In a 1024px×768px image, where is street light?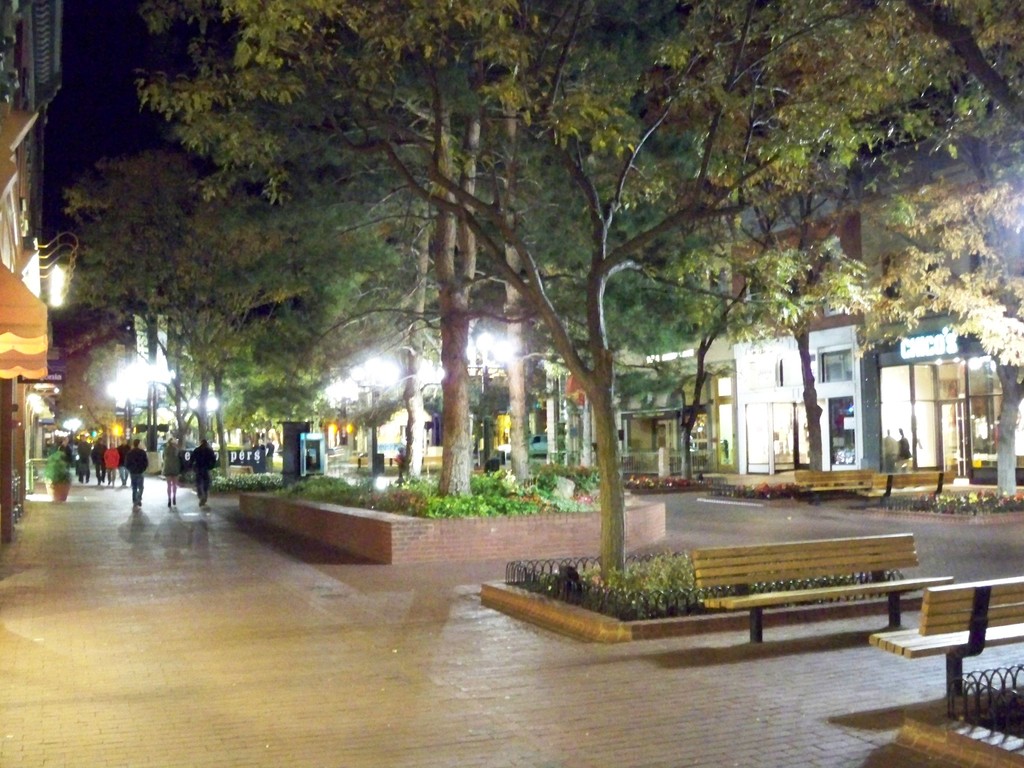
pyautogui.locateOnScreen(130, 356, 177, 439).
